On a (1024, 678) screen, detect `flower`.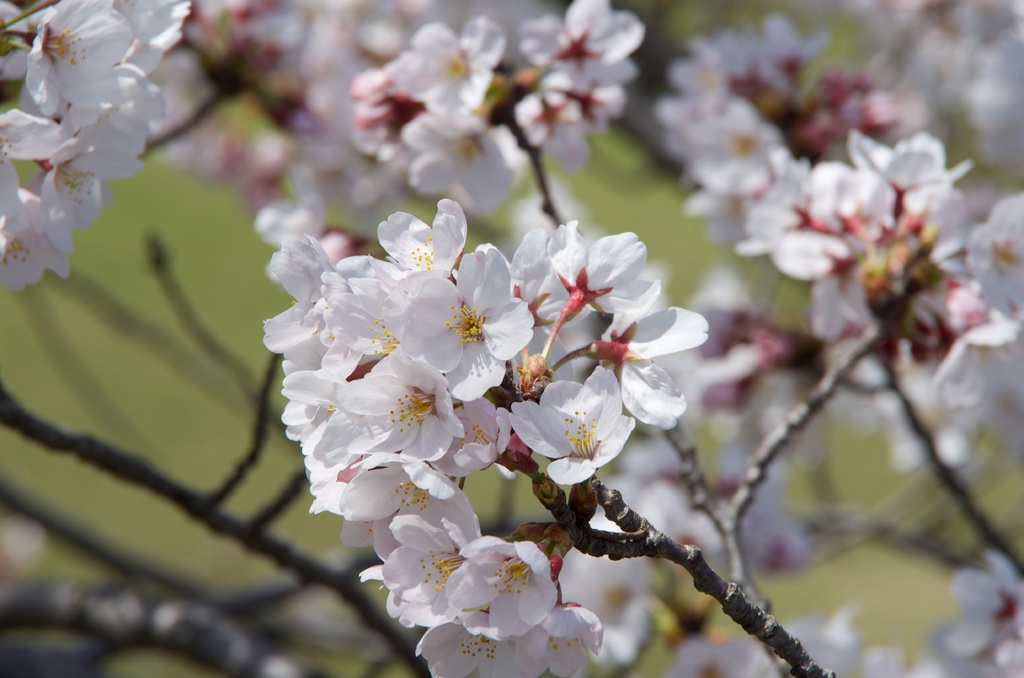
413, 618, 544, 677.
